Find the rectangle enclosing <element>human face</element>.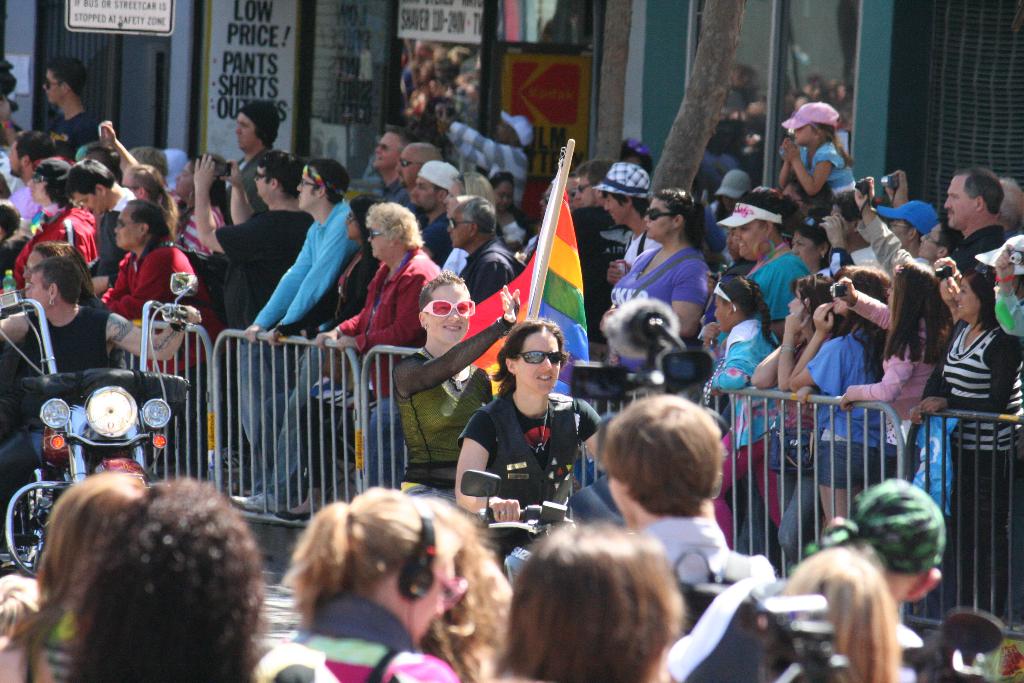
select_region(609, 477, 636, 531).
